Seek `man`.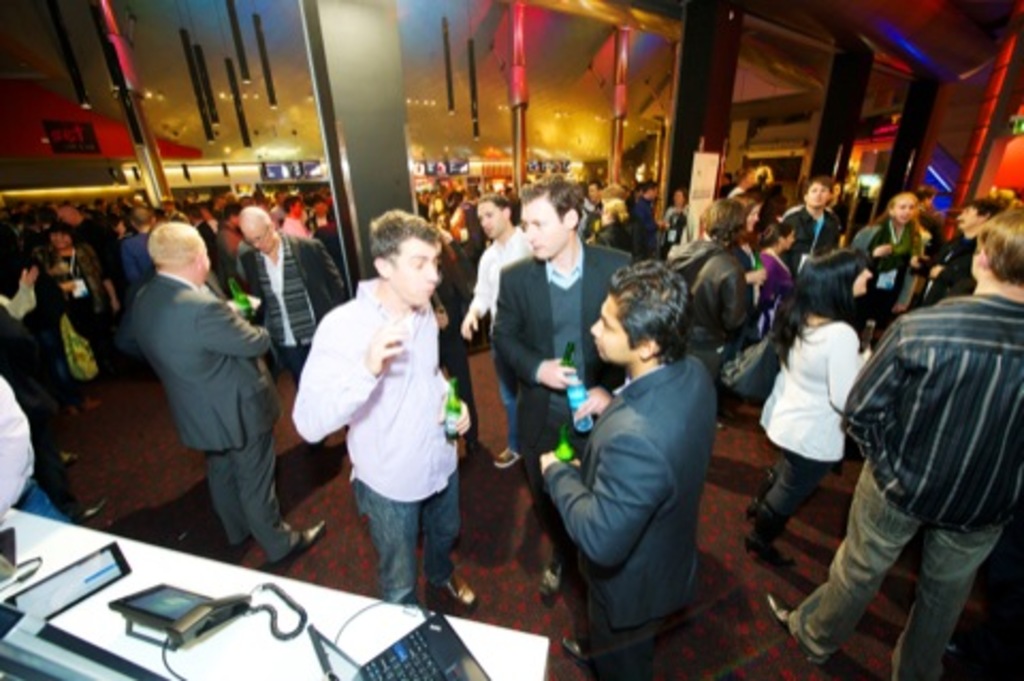
286,213,469,611.
